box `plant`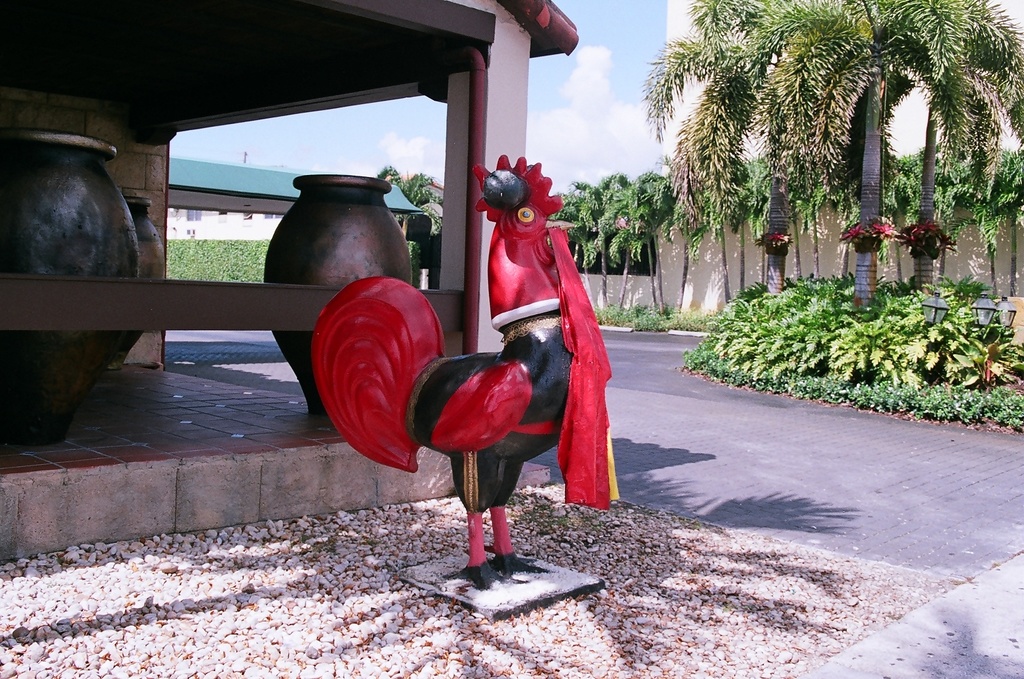
{"left": 624, "top": 302, "right": 667, "bottom": 339}
